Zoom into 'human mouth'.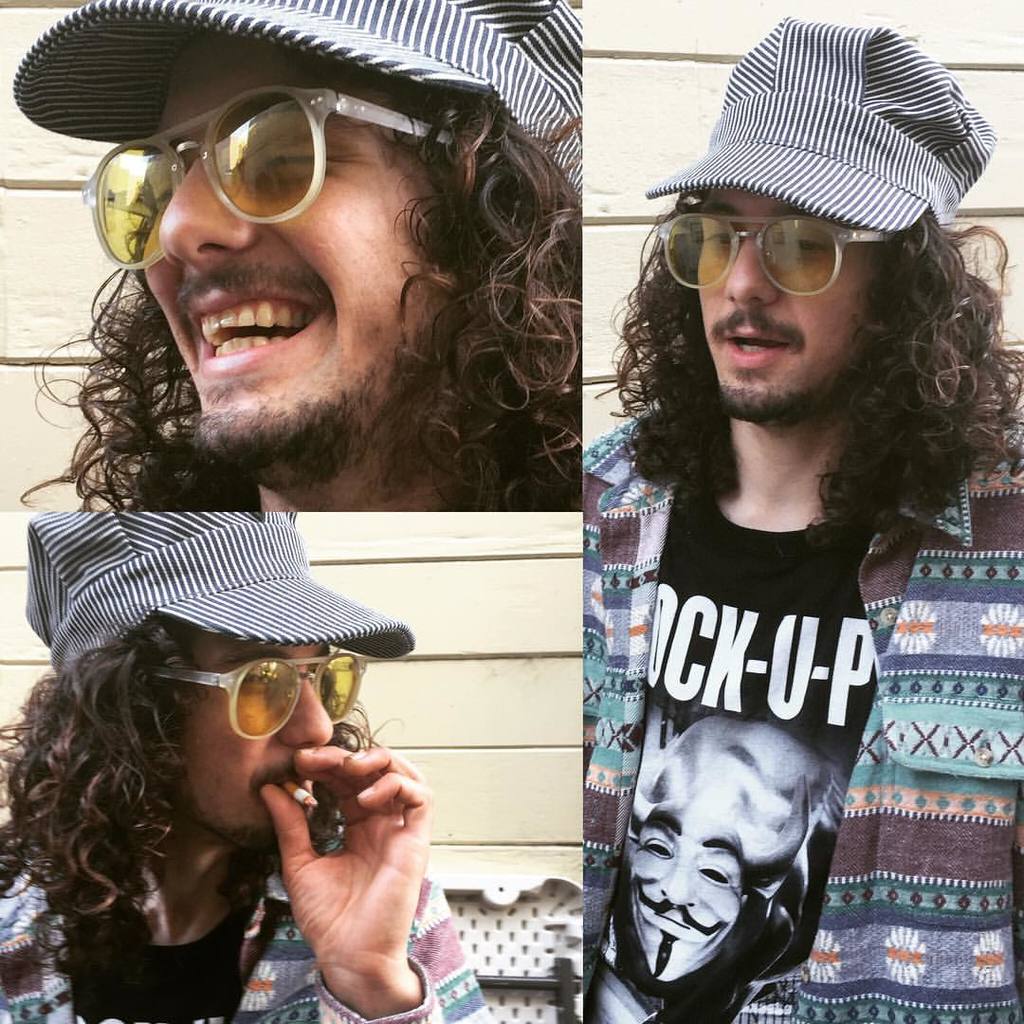
Zoom target: [left=711, top=312, right=806, bottom=379].
